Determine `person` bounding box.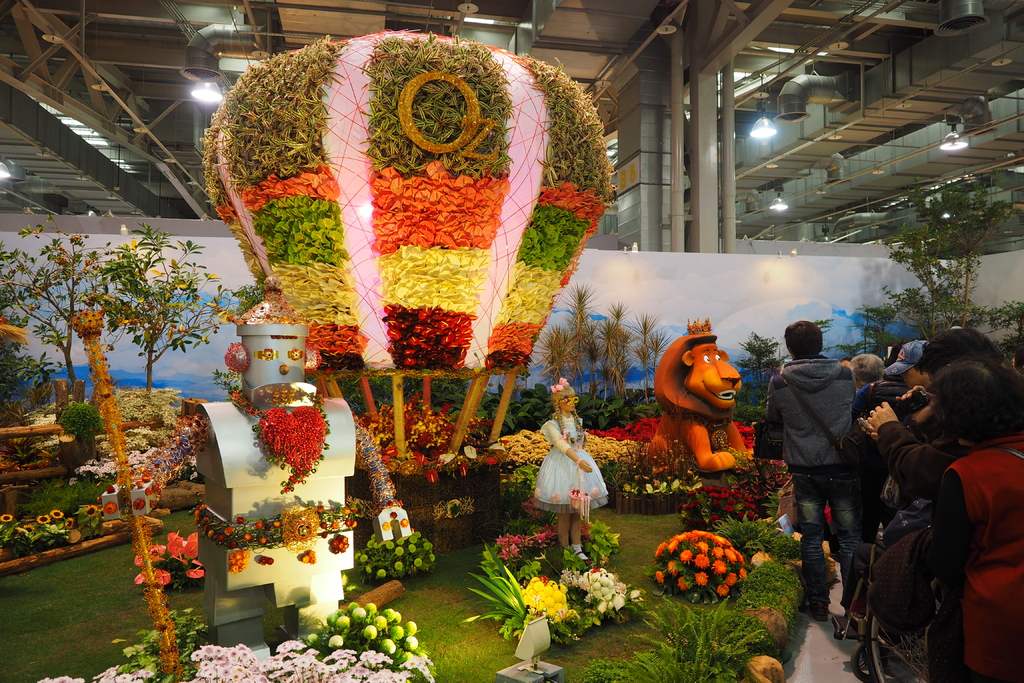
Determined: bbox=(859, 331, 1007, 592).
